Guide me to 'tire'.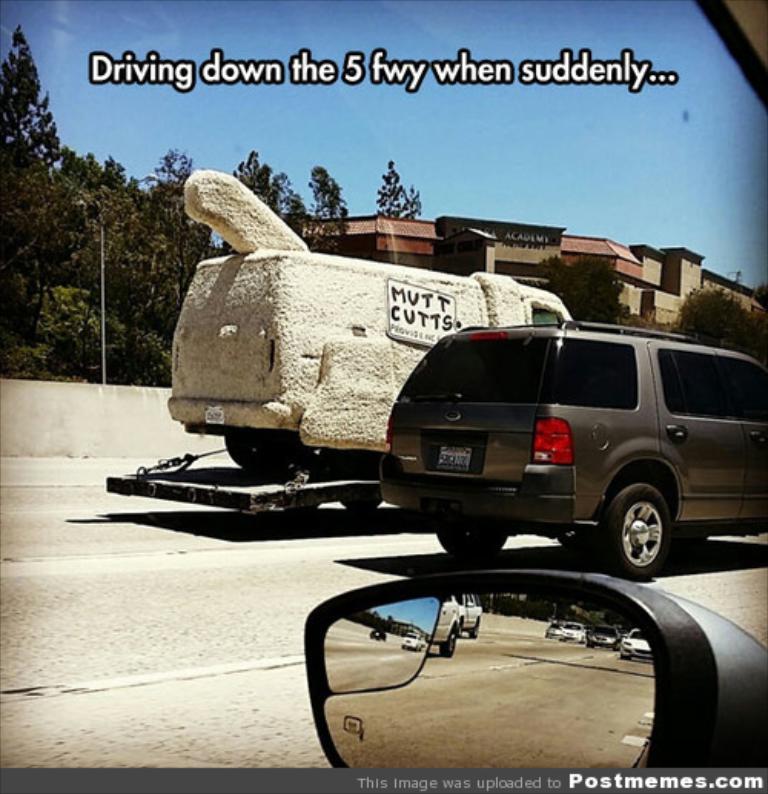
Guidance: Rect(614, 467, 705, 562).
